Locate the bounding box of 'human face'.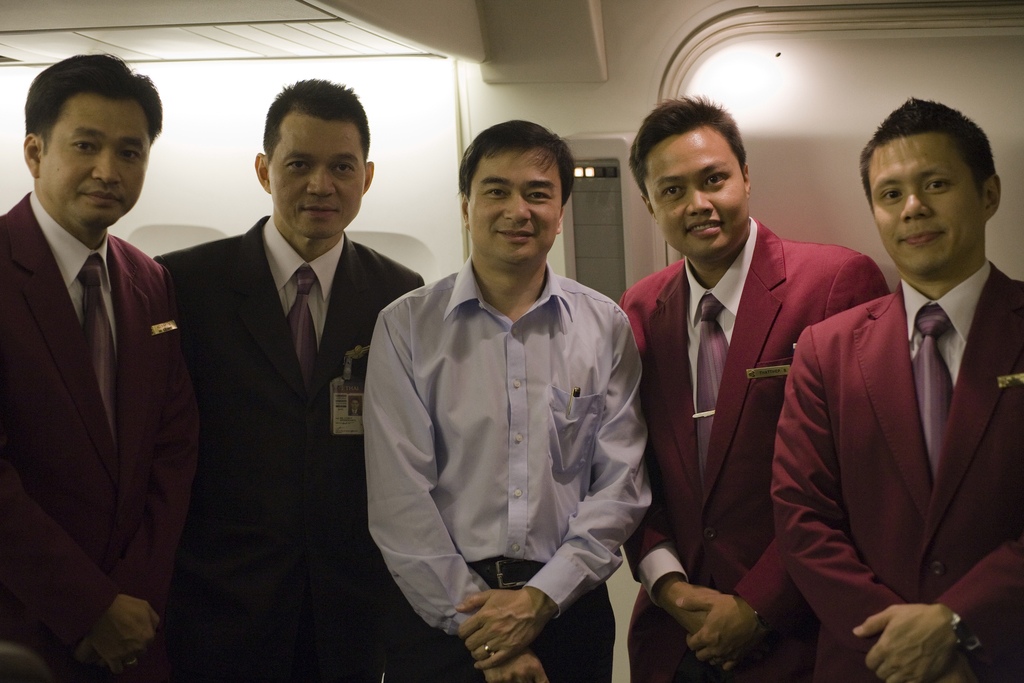
Bounding box: l=862, t=134, r=998, b=267.
